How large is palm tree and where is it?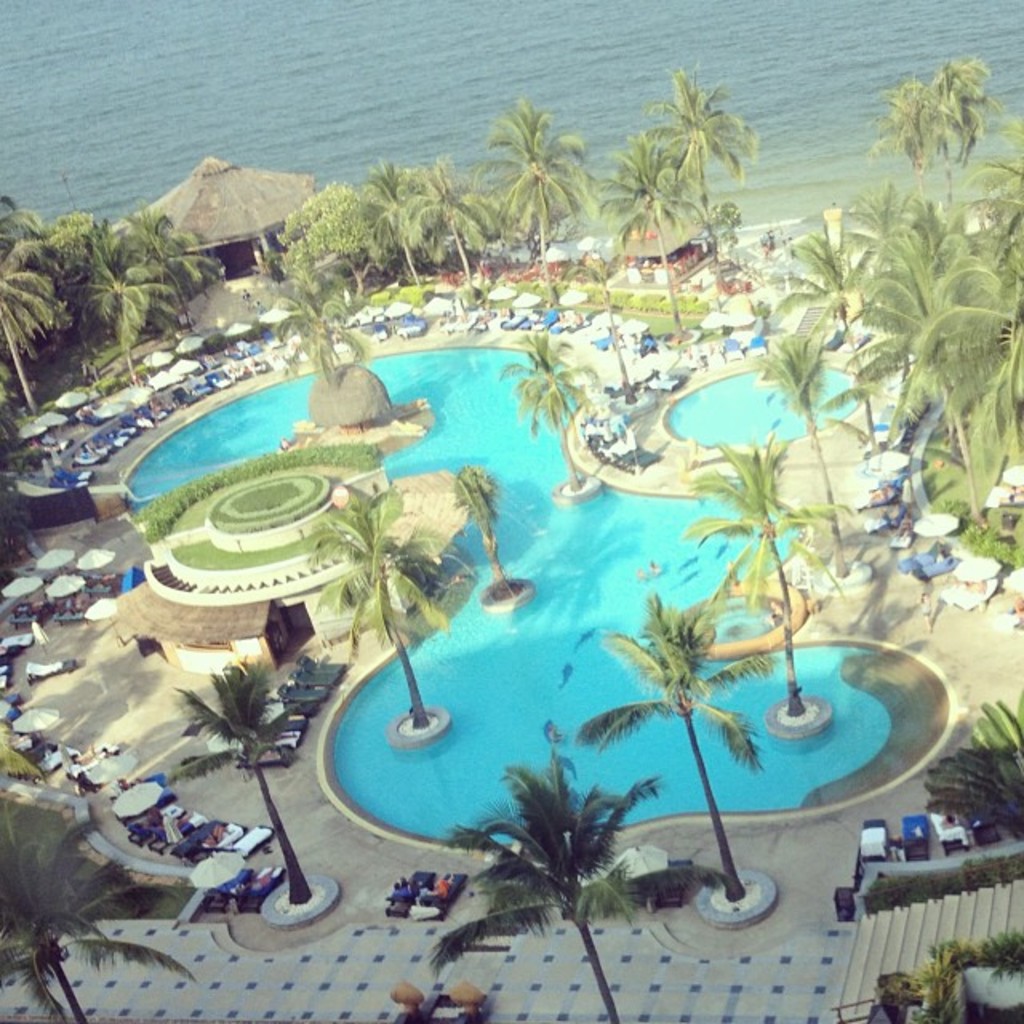
Bounding box: box(867, 37, 1002, 234).
